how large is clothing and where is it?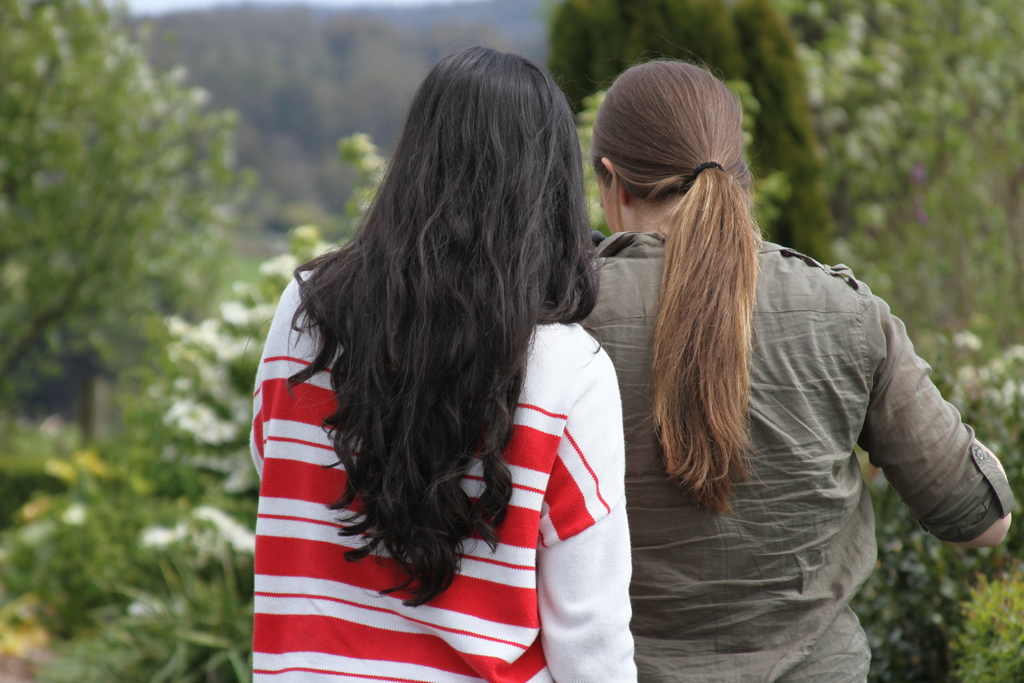
Bounding box: x1=236, y1=254, x2=623, y2=682.
